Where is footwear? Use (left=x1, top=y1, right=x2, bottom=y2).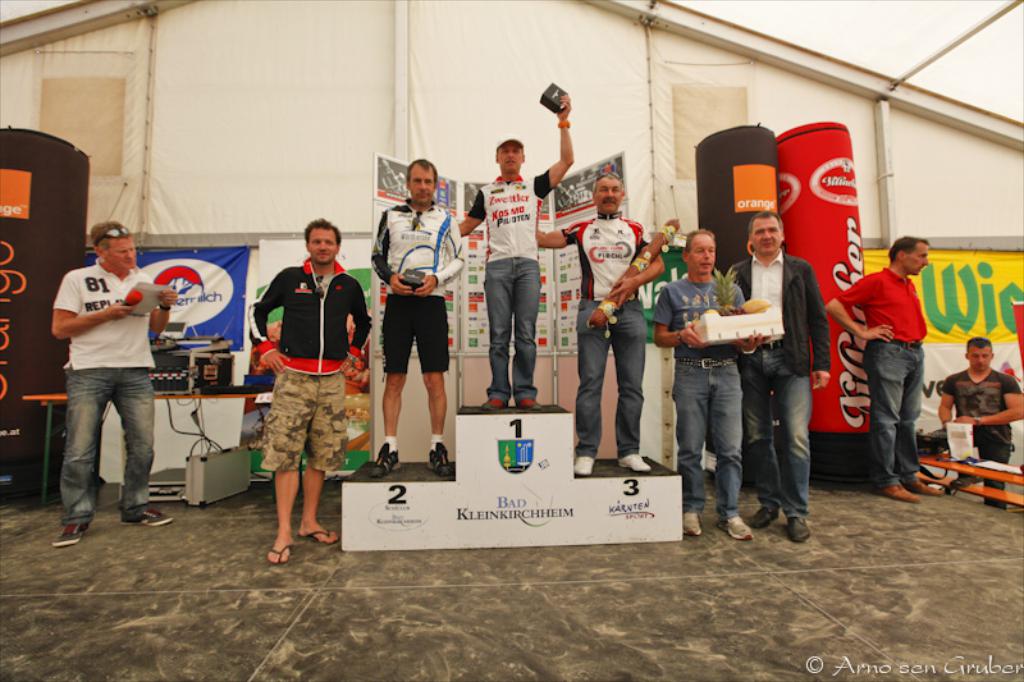
(left=307, top=528, right=334, bottom=546).
